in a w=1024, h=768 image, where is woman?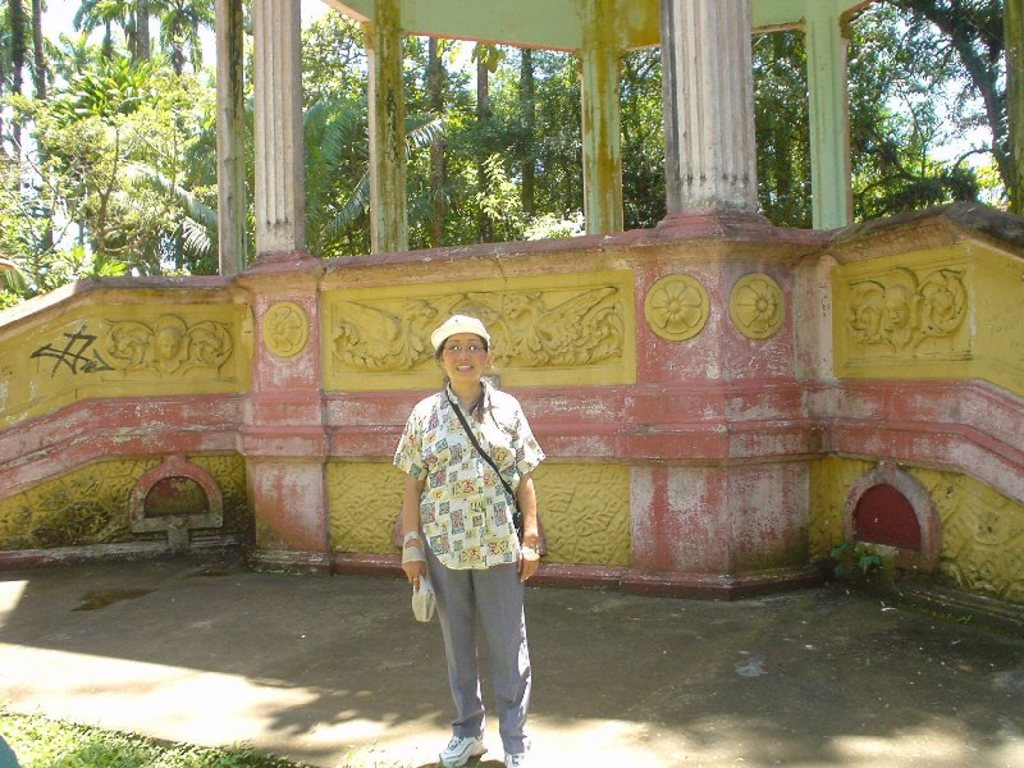
bbox(398, 305, 556, 767).
